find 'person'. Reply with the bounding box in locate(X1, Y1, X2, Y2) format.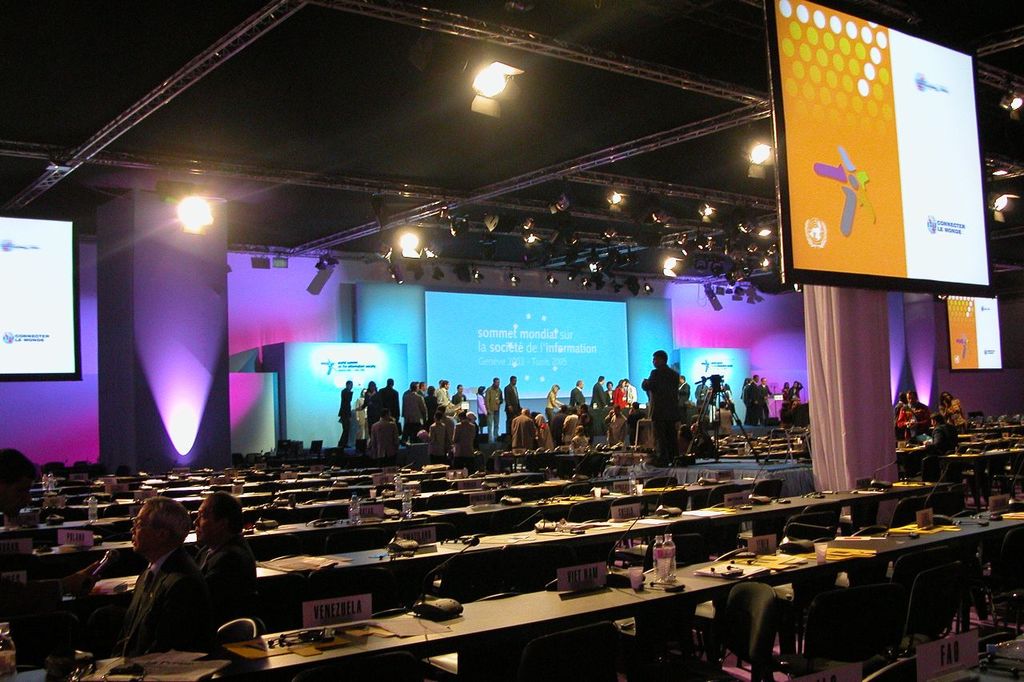
locate(103, 494, 213, 652).
